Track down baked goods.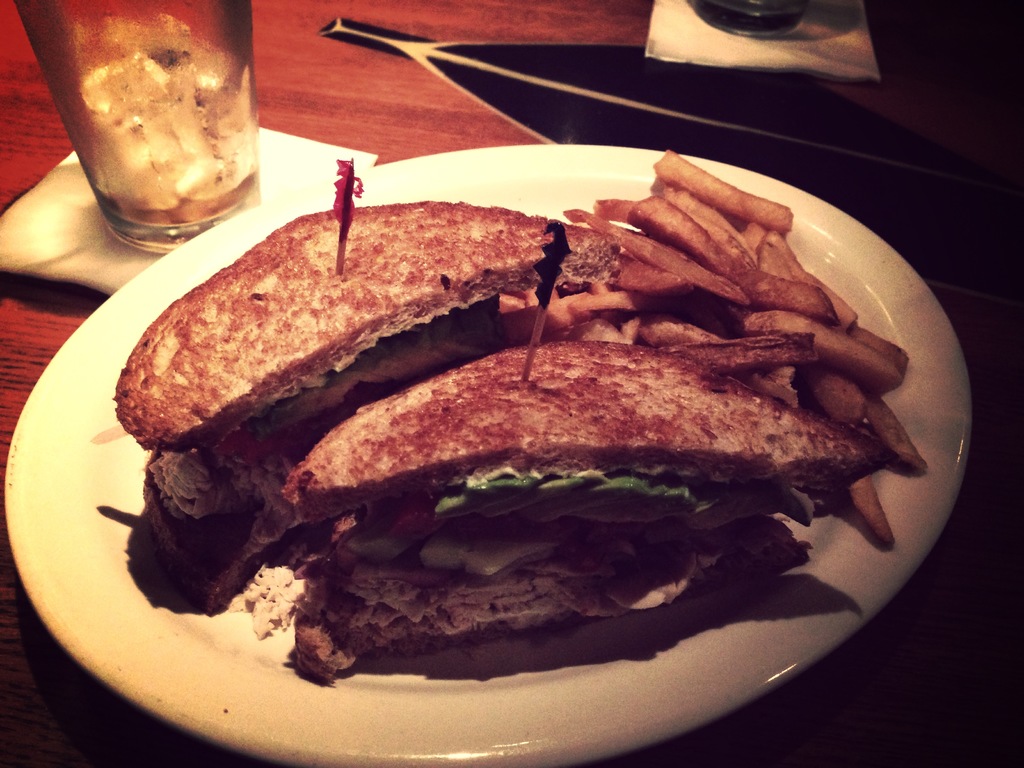
Tracked to crop(106, 196, 624, 617).
